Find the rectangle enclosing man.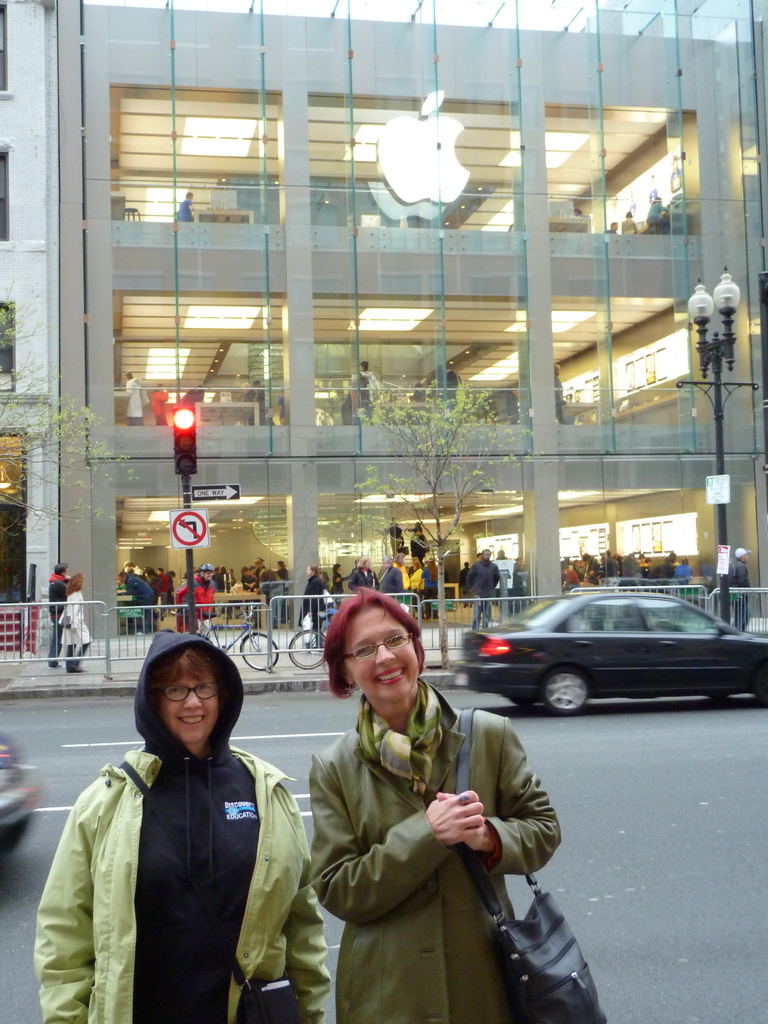
(x1=46, y1=563, x2=69, y2=668).
